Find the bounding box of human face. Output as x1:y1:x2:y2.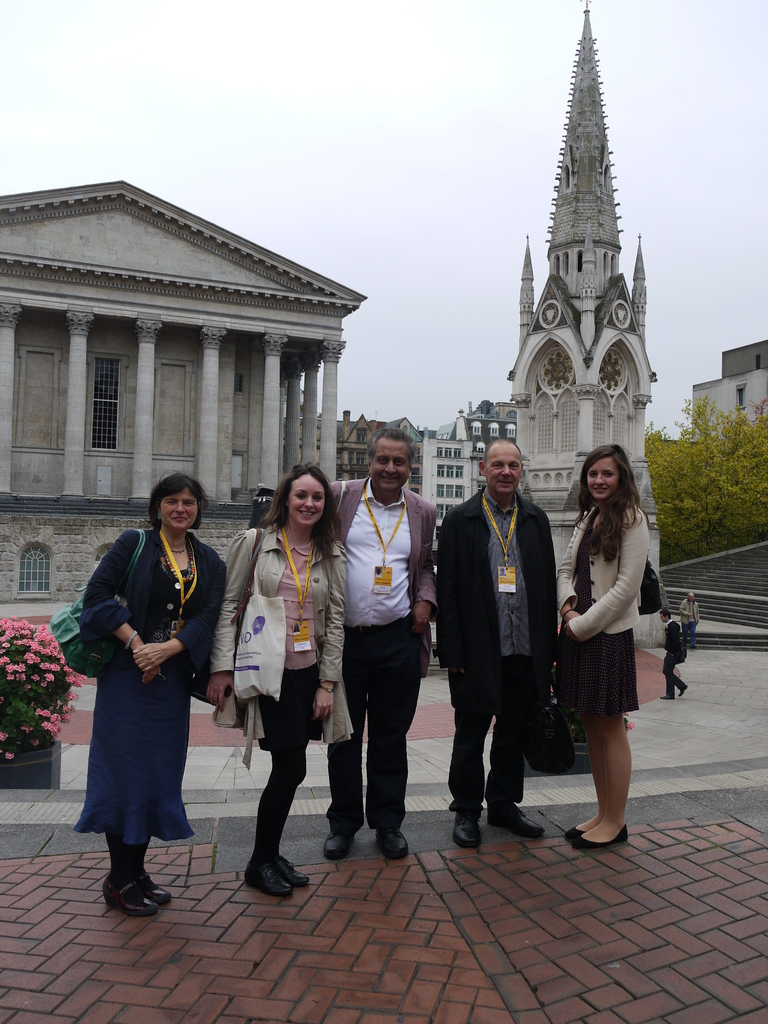
687:592:696:604.
